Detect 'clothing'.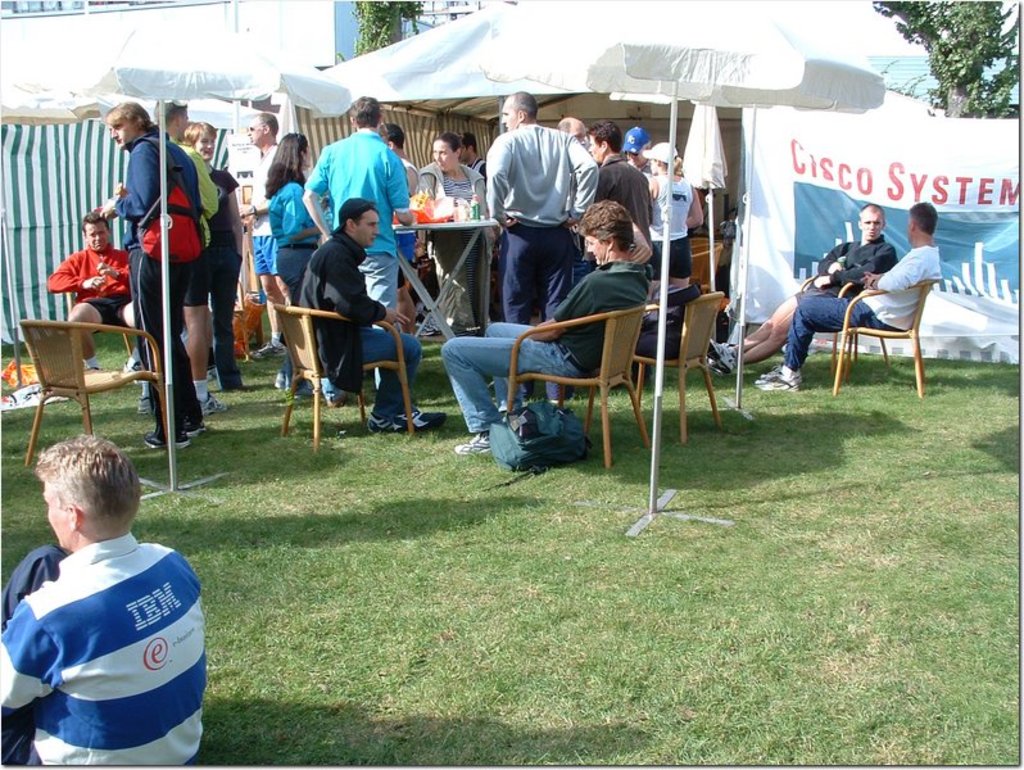
Detected at detection(634, 255, 704, 363).
